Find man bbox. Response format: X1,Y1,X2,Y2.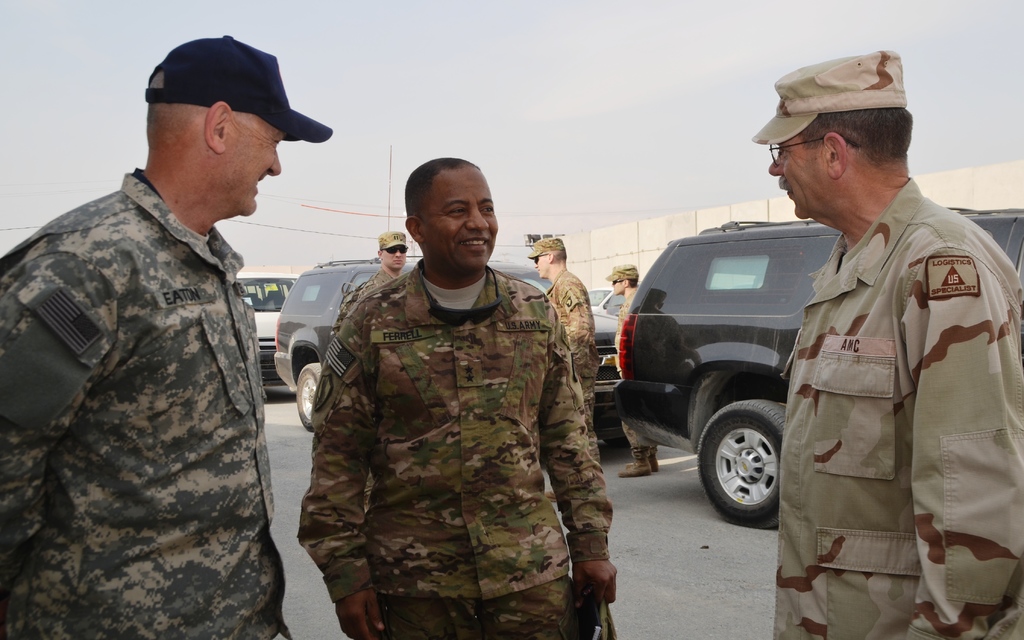
0,36,335,639.
